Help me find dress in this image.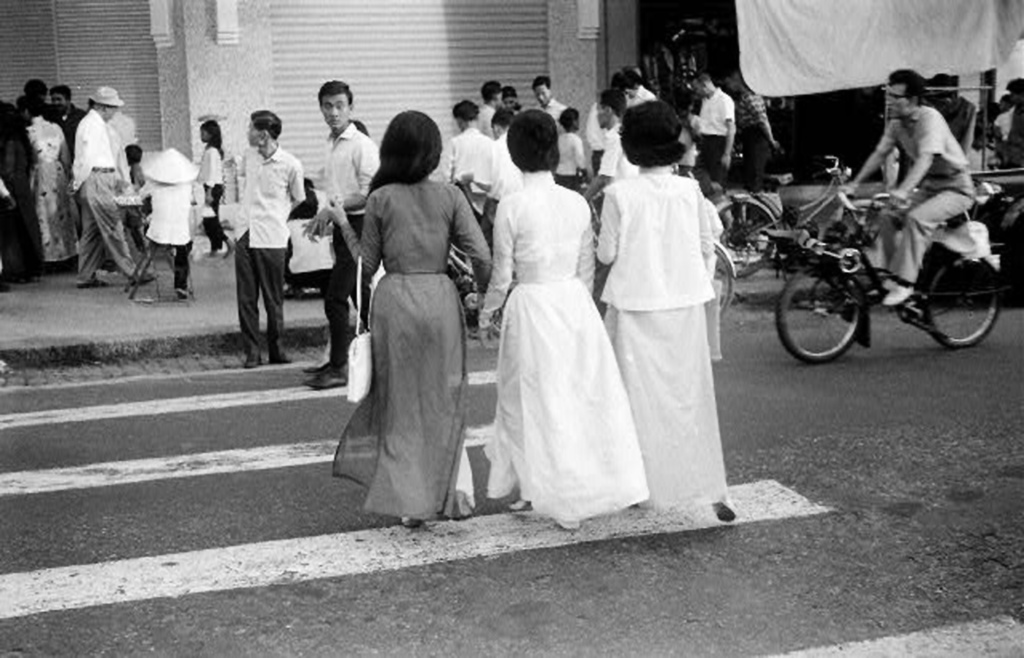
Found it: bbox(480, 183, 650, 511).
